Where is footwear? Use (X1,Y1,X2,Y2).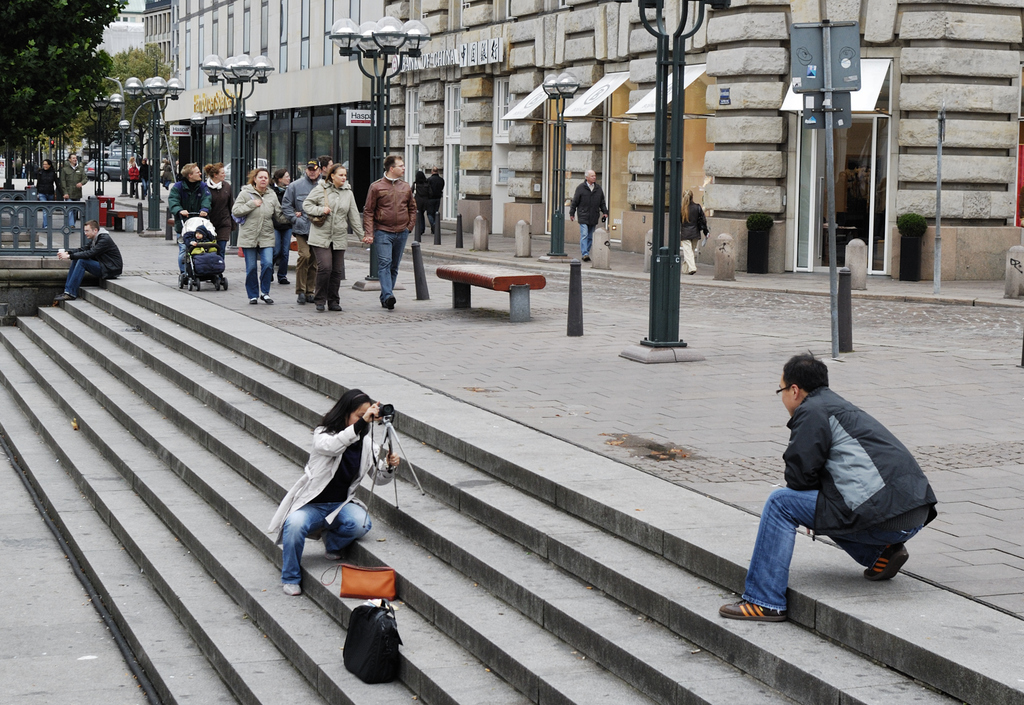
(281,585,300,595).
